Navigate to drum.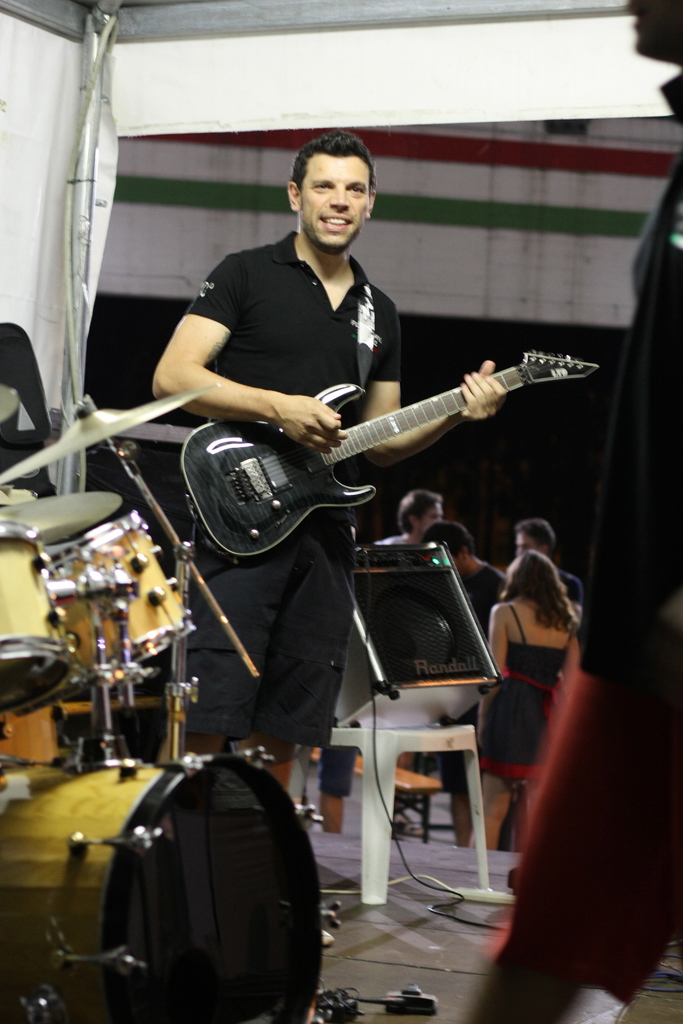
Navigation target: <region>33, 508, 195, 679</region>.
